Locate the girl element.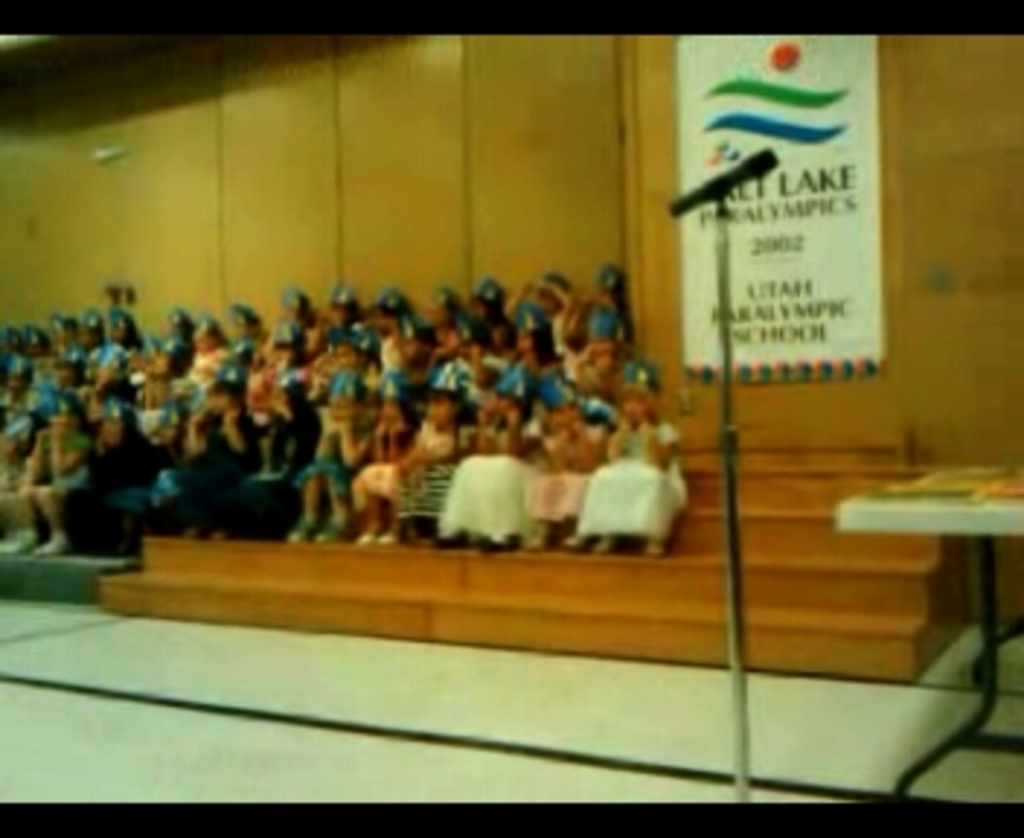
Element bbox: rect(105, 311, 140, 364).
